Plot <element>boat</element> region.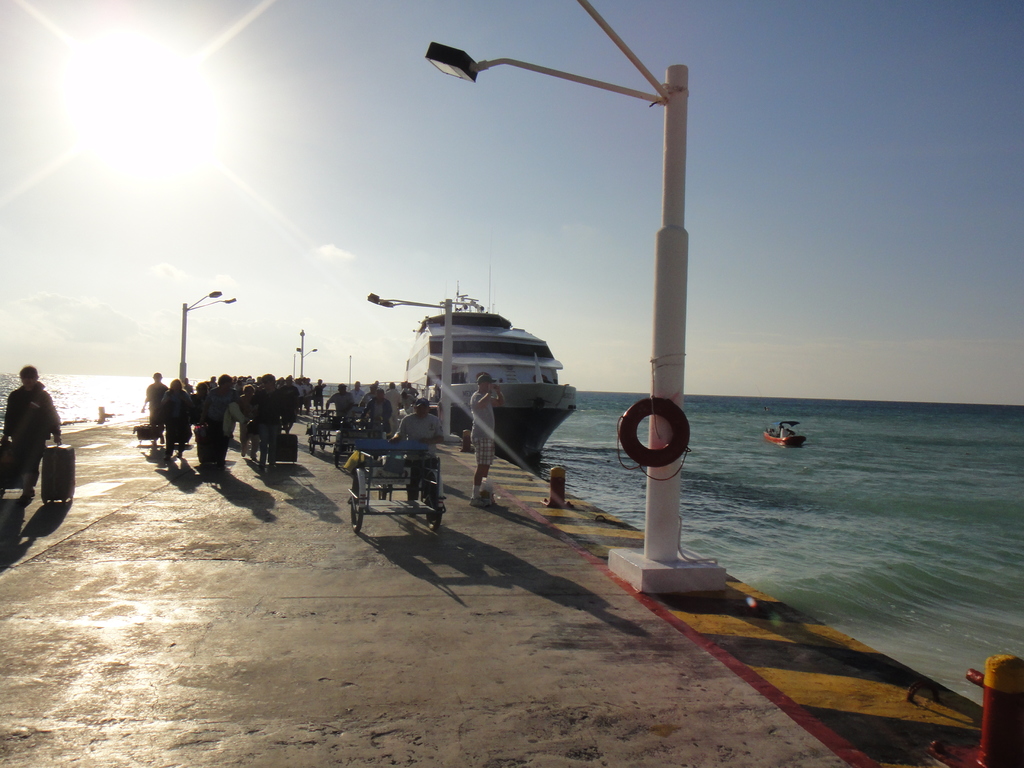
Plotted at left=764, top=417, right=810, bottom=446.
